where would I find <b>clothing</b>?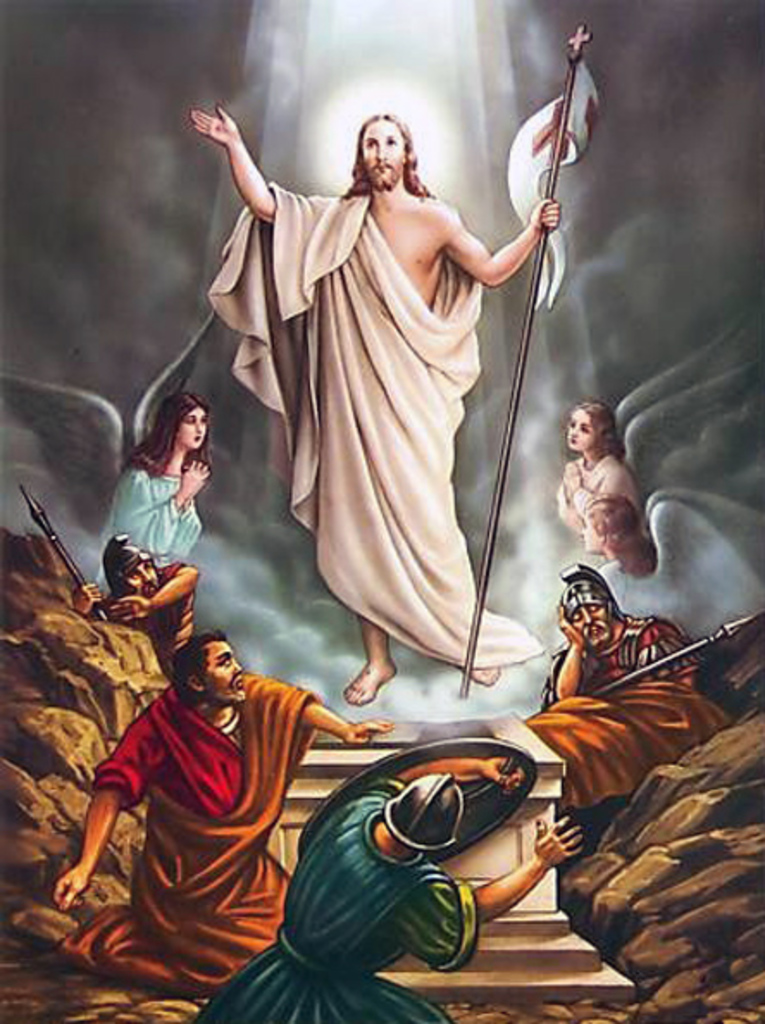
At <bbox>215, 188, 550, 671</bbox>.
